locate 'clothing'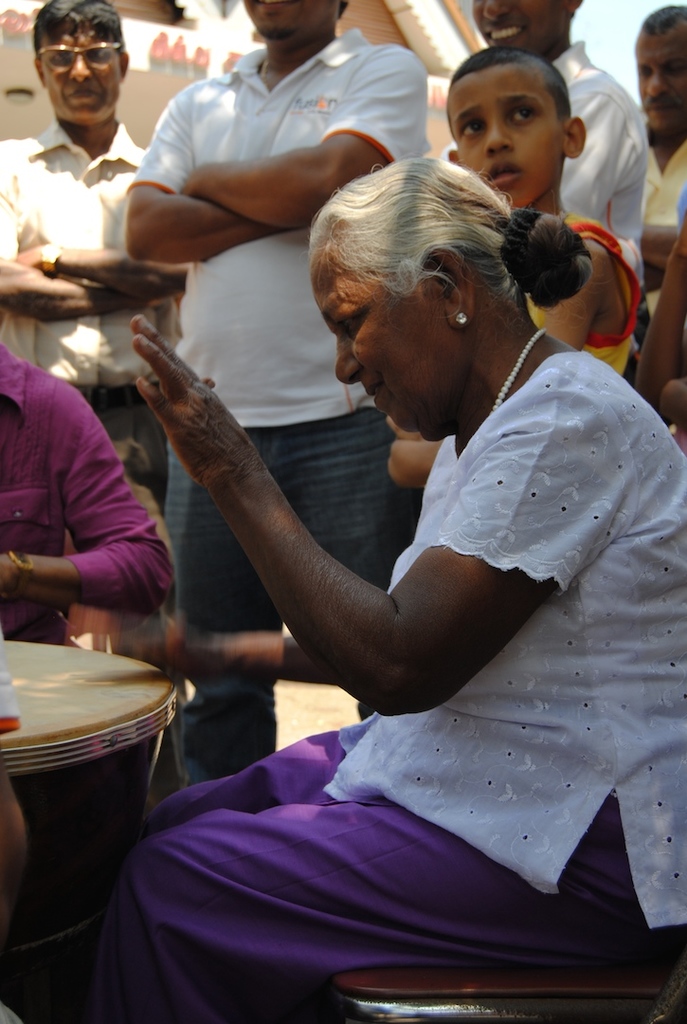
select_region(136, 24, 428, 649)
